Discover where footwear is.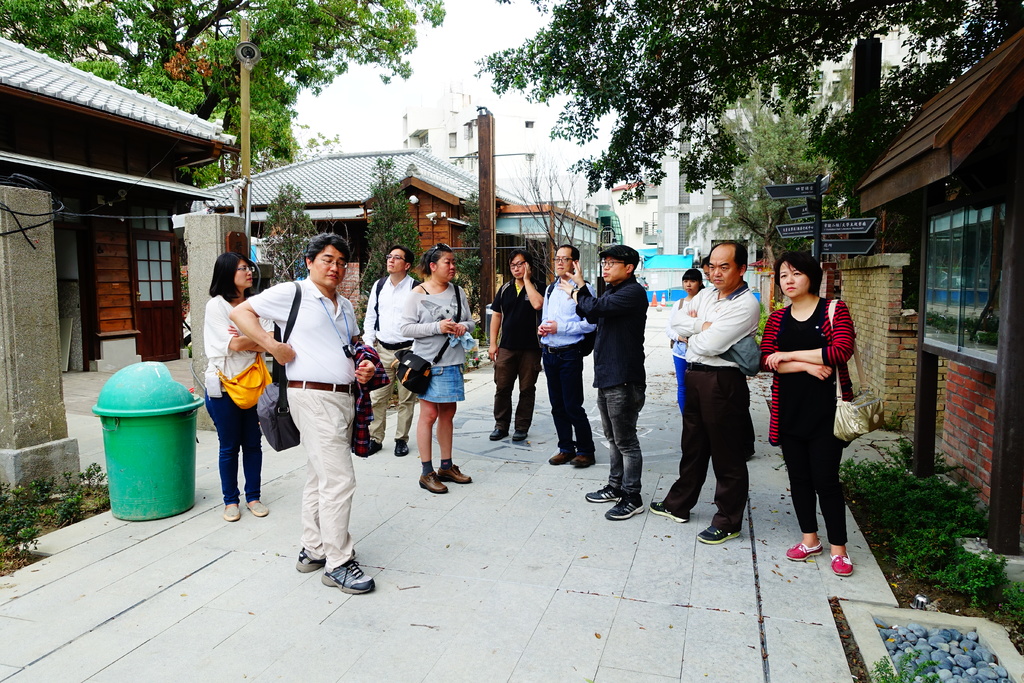
Discovered at crop(785, 539, 827, 559).
